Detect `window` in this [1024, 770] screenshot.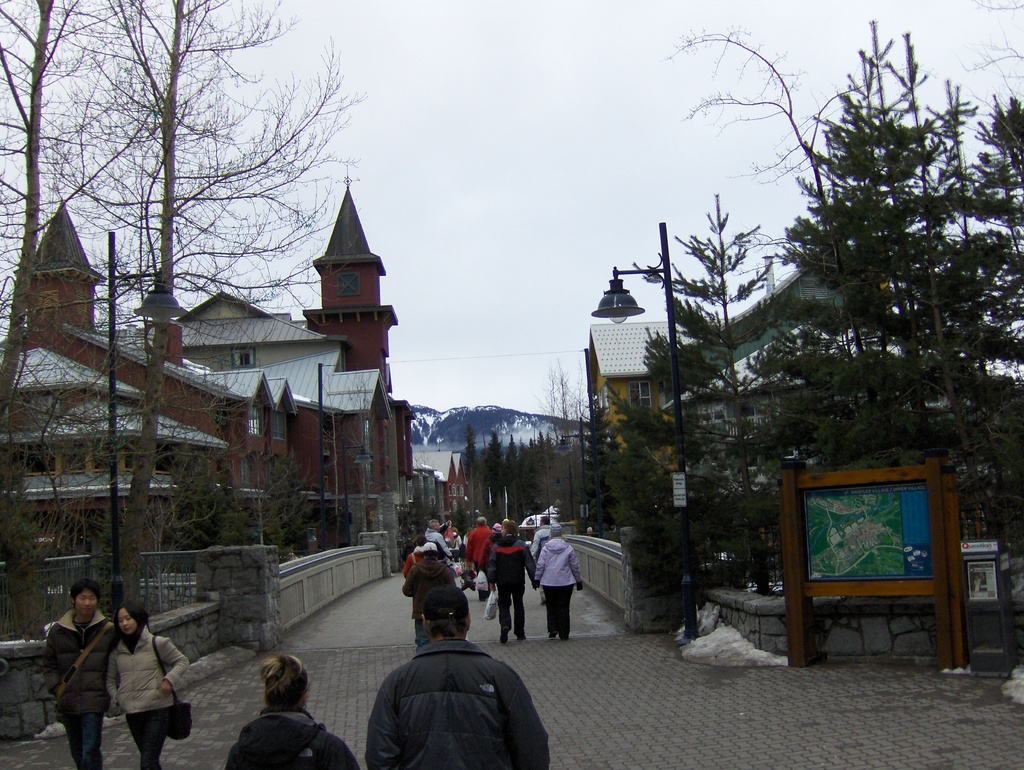
Detection: [70,292,90,321].
